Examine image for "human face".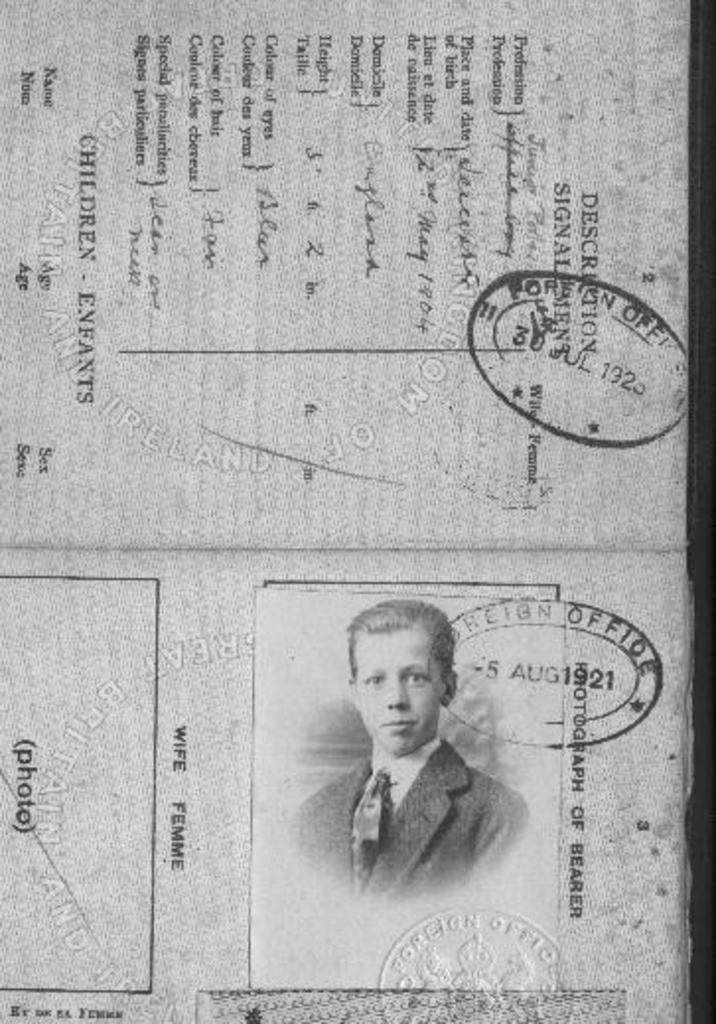
Examination result: 355, 629, 440, 758.
